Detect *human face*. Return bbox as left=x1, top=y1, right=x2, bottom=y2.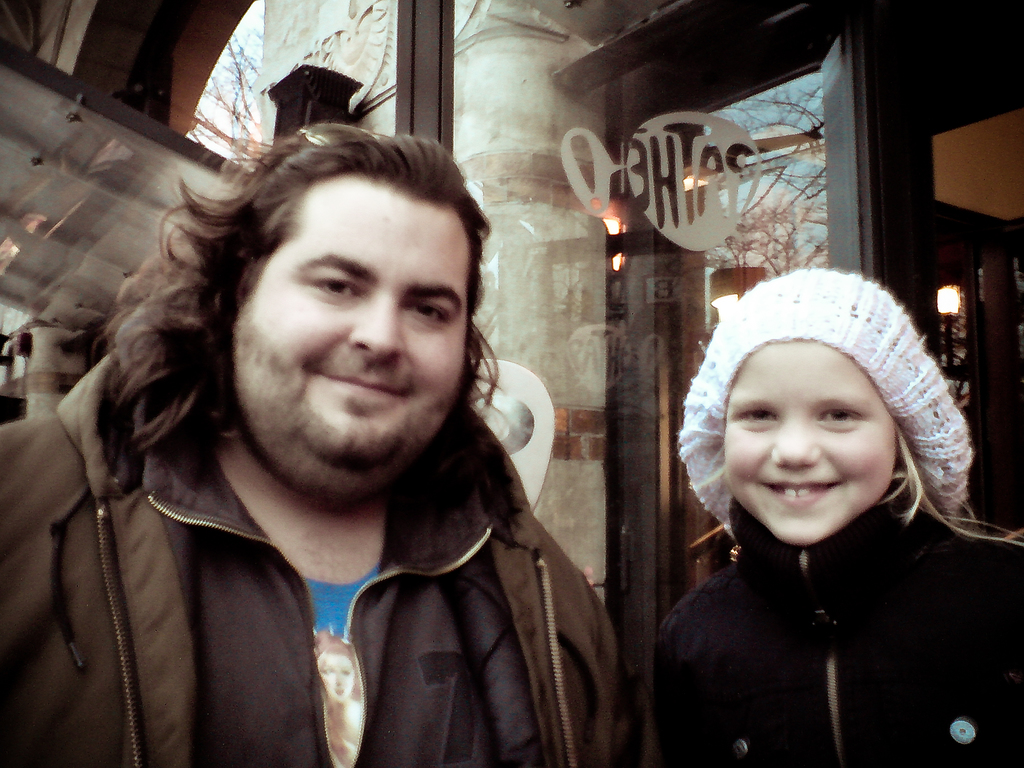
left=235, top=181, right=469, bottom=516.
